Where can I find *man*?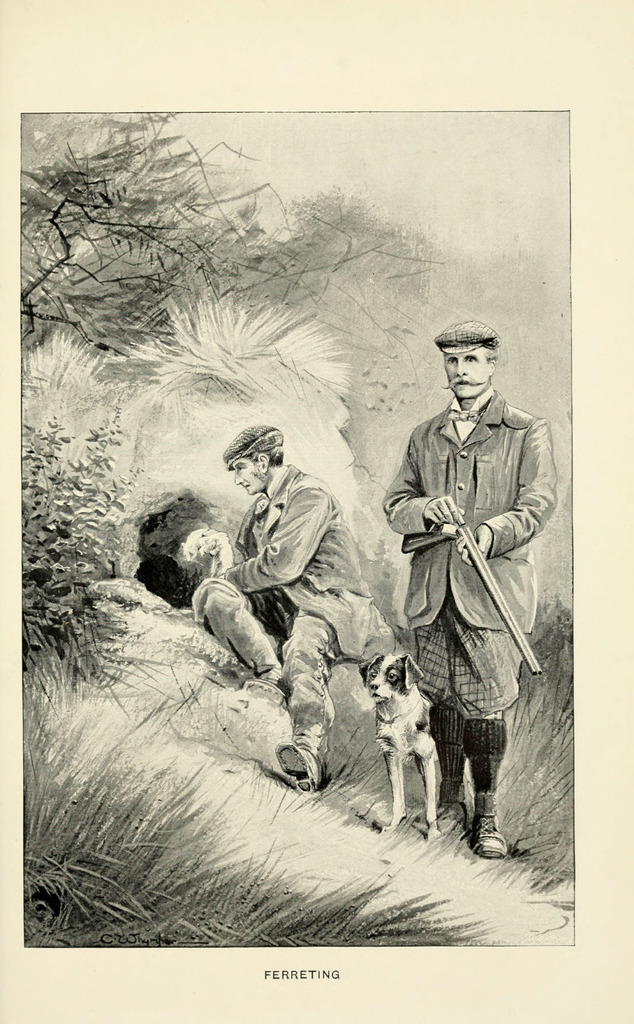
You can find it at 389, 322, 546, 849.
